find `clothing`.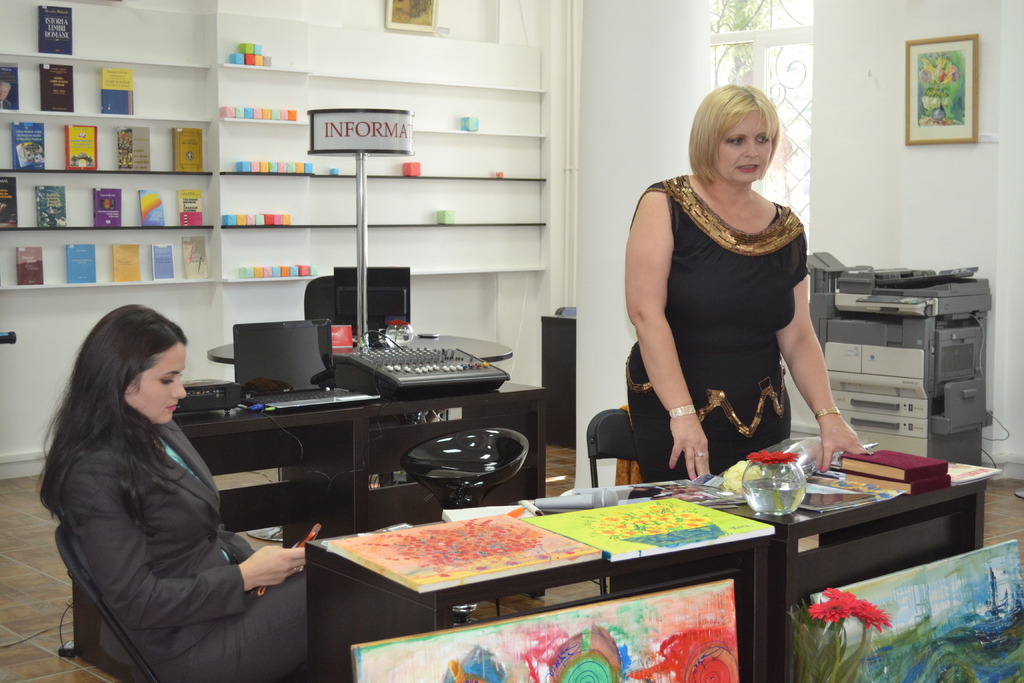
bbox=(59, 415, 304, 682).
